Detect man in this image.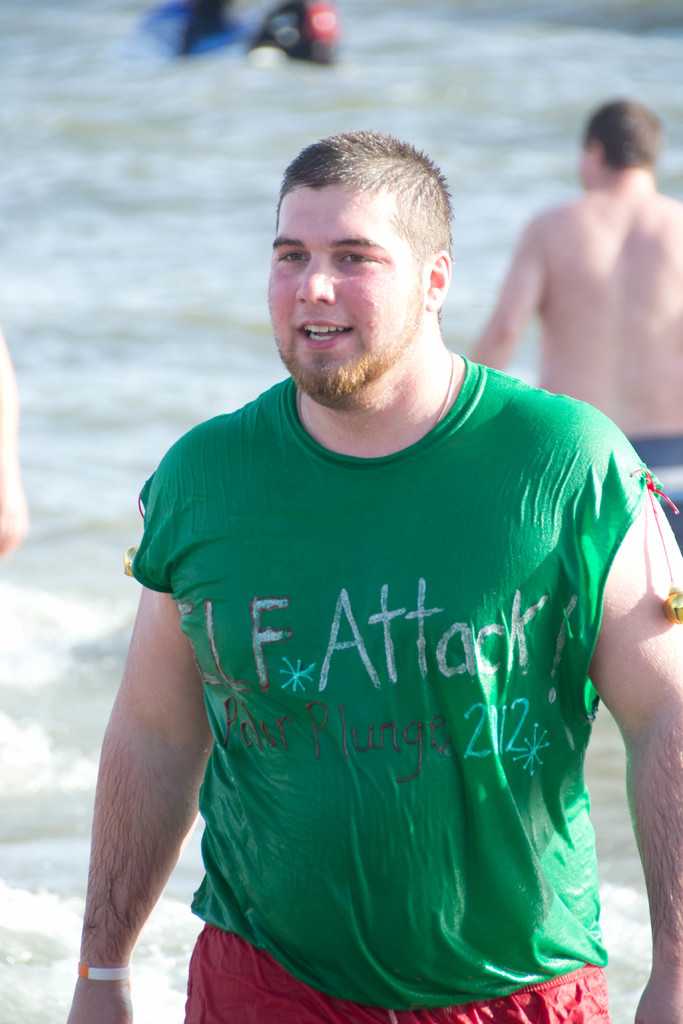
Detection: box=[465, 95, 682, 543].
